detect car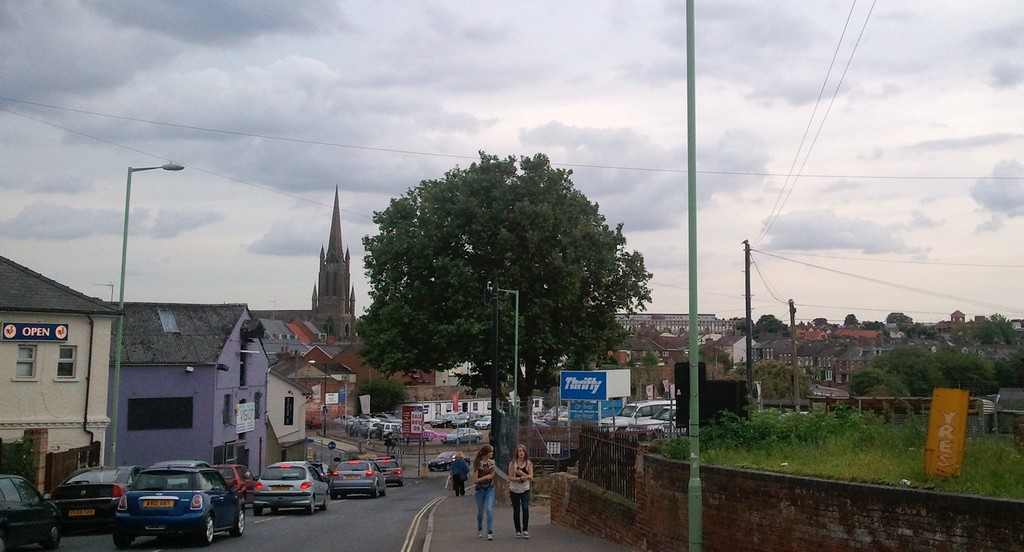
box(325, 454, 387, 501)
